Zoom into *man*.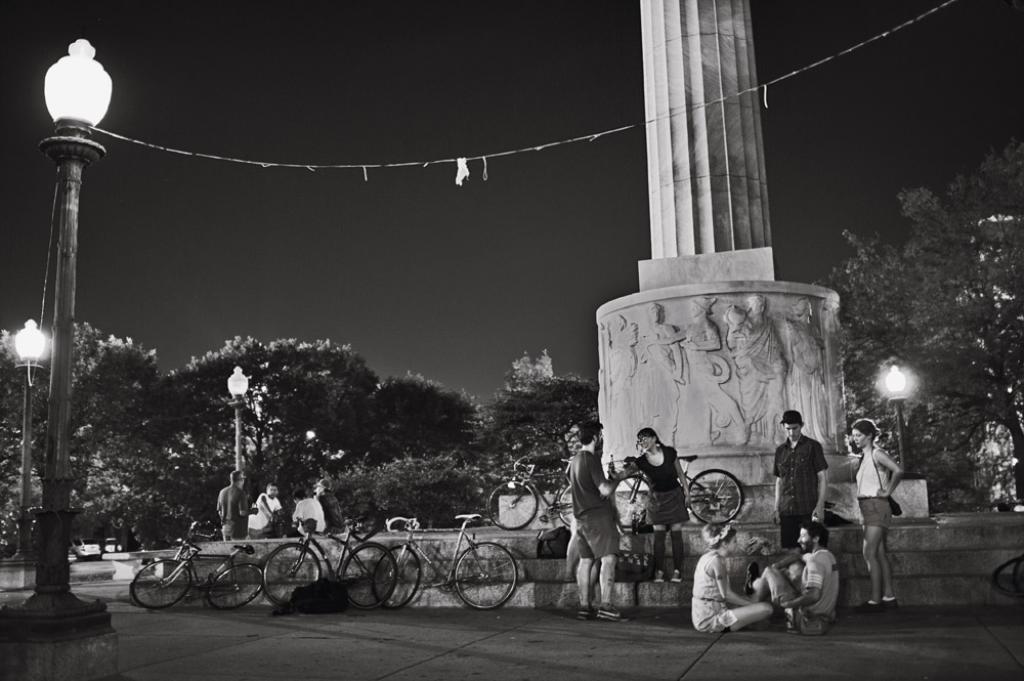
Zoom target: x1=247, y1=483, x2=282, y2=537.
